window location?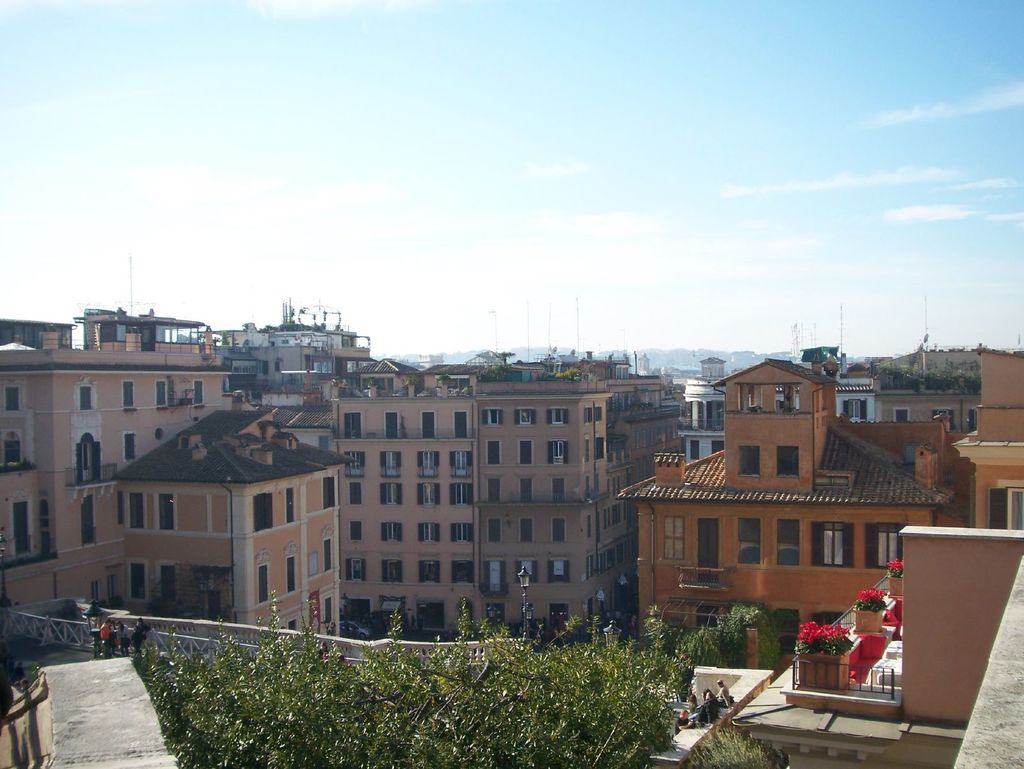
284,546,295,595
